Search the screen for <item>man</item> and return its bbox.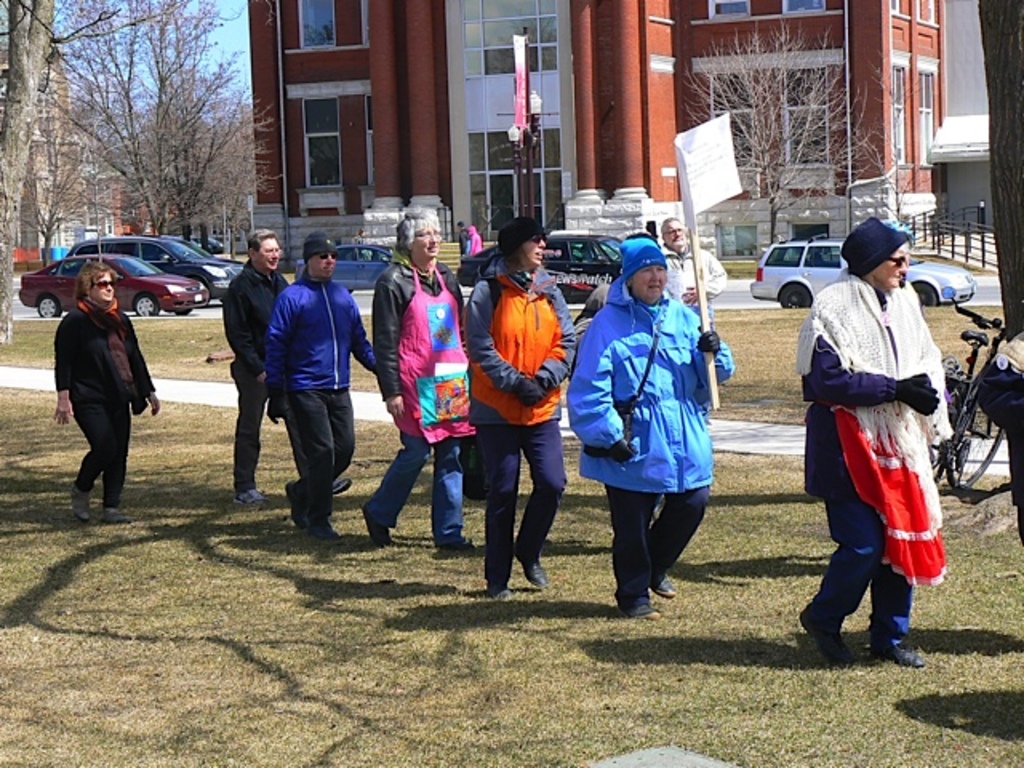
Found: [654, 216, 722, 330].
